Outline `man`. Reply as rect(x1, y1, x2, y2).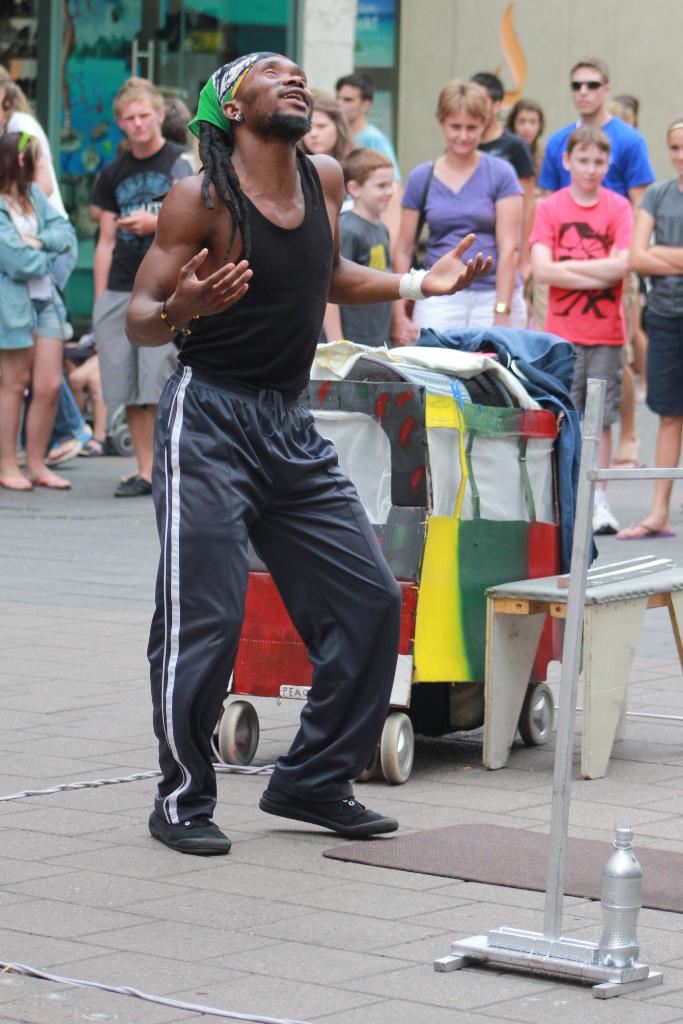
rect(119, 48, 491, 854).
